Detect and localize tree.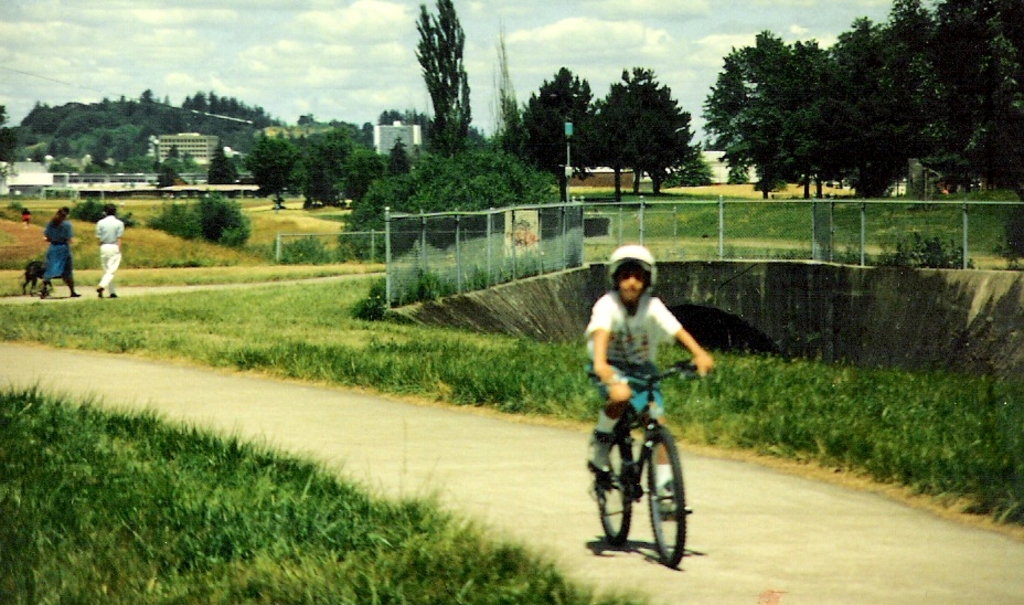
Localized at [left=521, top=70, right=611, bottom=187].
